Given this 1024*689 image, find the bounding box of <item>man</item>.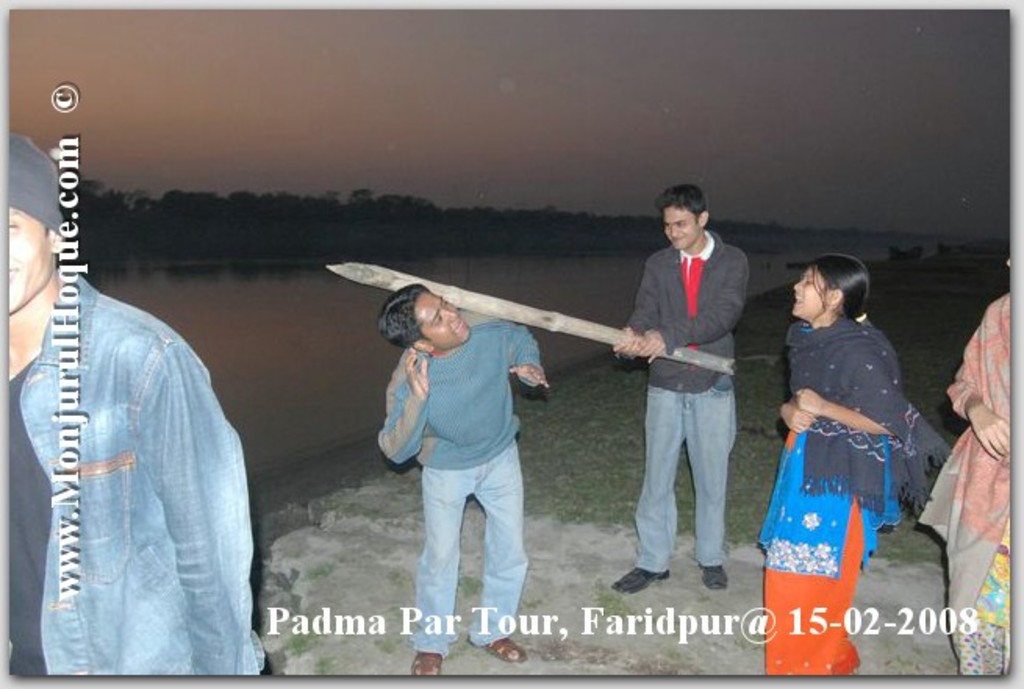
crop(372, 284, 553, 677).
